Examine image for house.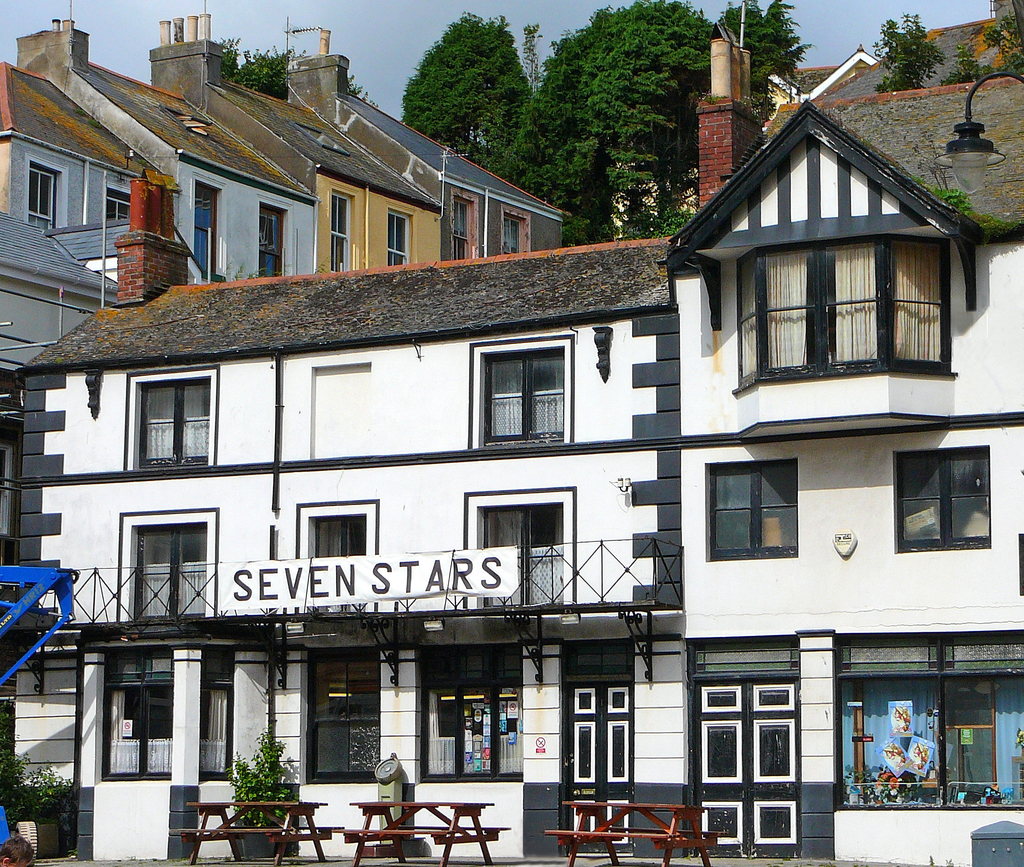
Examination result: [left=1, top=0, right=1023, bottom=866].
